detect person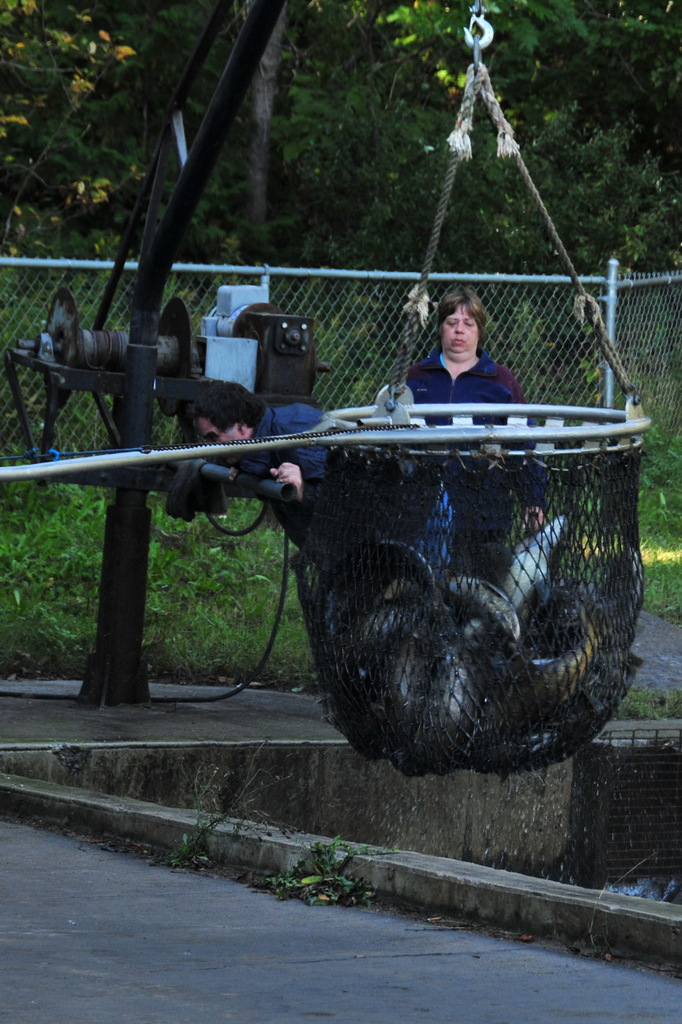
rect(182, 381, 454, 589)
